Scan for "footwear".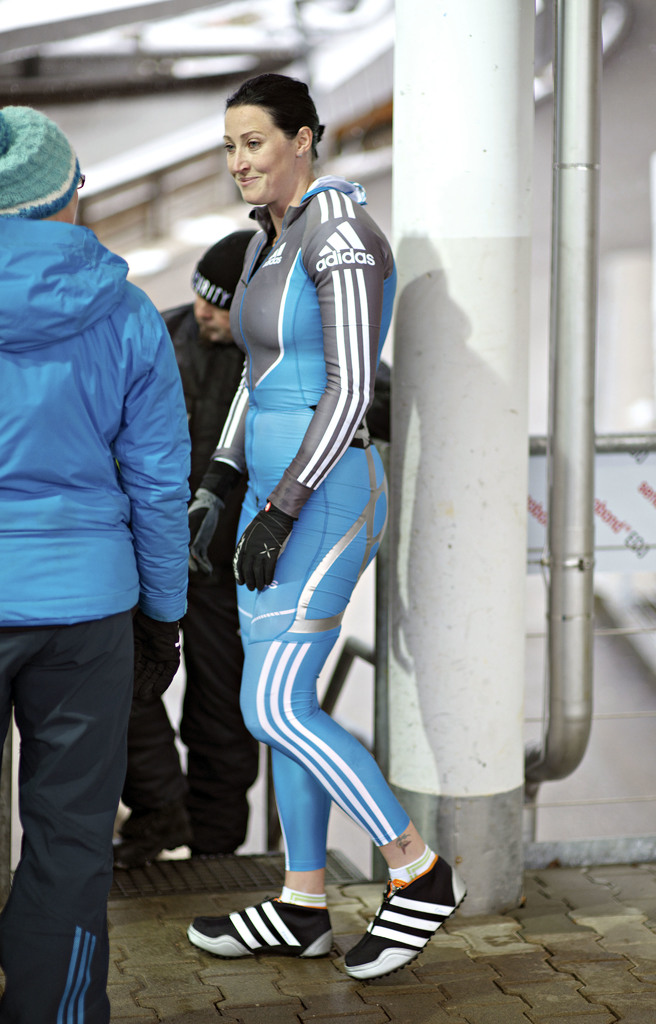
Scan result: Rect(342, 846, 472, 982).
